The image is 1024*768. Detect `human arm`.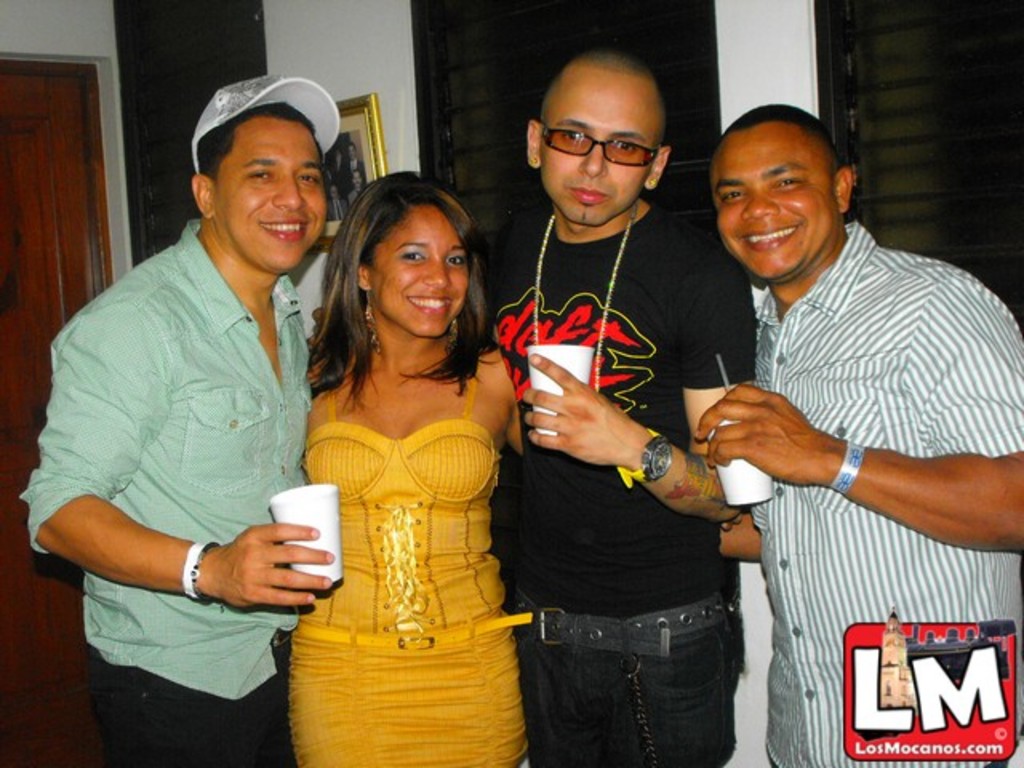
Detection: [514, 400, 736, 544].
